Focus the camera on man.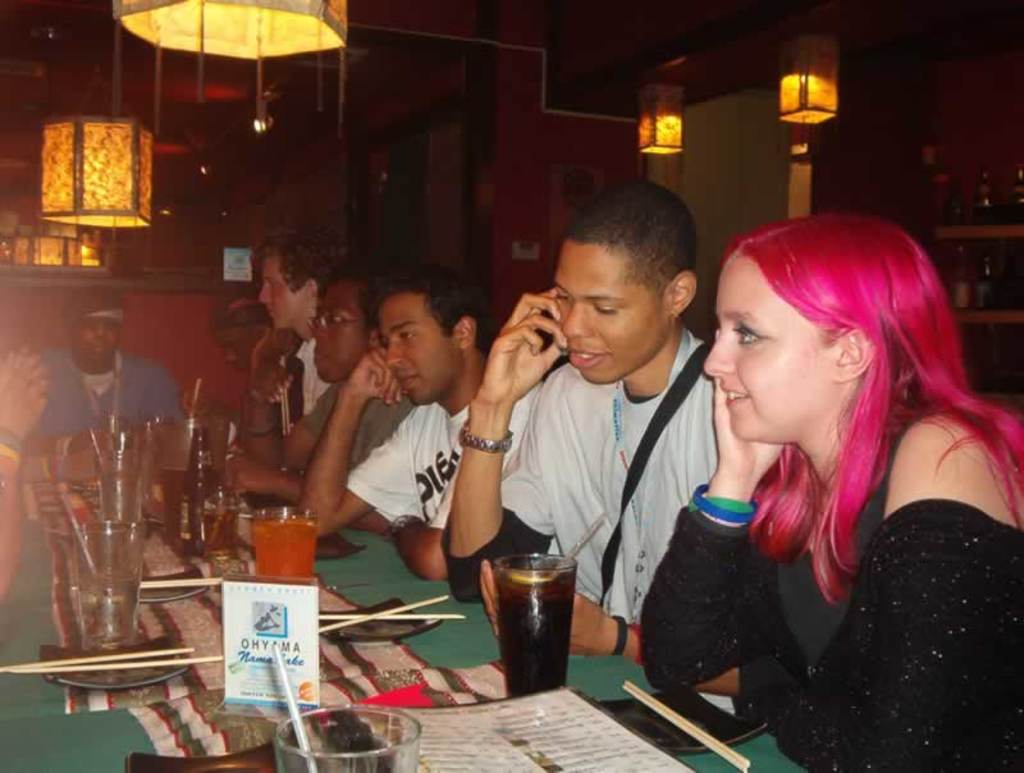
Focus region: l=301, t=259, r=509, b=578.
